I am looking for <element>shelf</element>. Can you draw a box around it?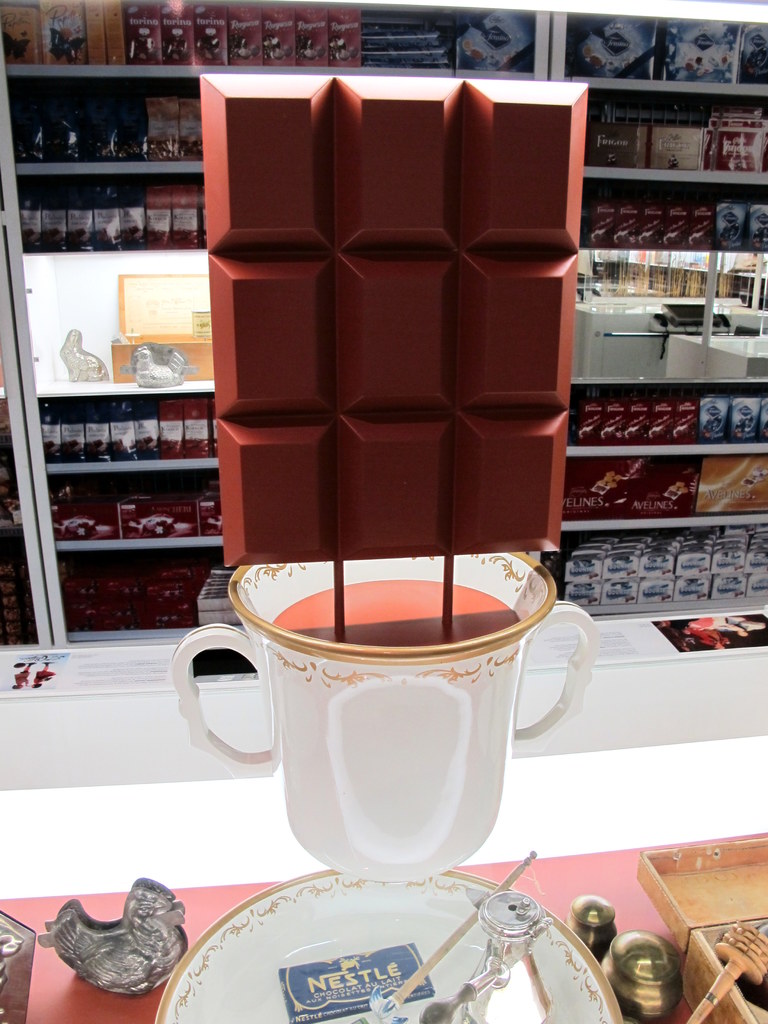
Sure, the bounding box is (x1=0, y1=0, x2=554, y2=646).
